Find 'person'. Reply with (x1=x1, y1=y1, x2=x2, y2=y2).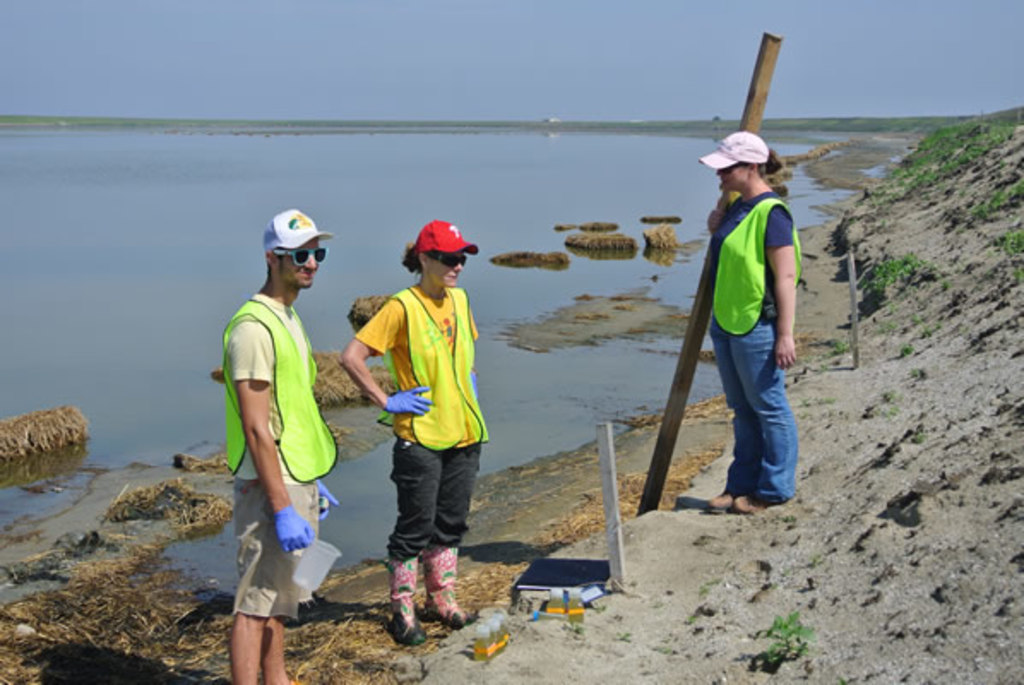
(x1=337, y1=223, x2=488, y2=647).
